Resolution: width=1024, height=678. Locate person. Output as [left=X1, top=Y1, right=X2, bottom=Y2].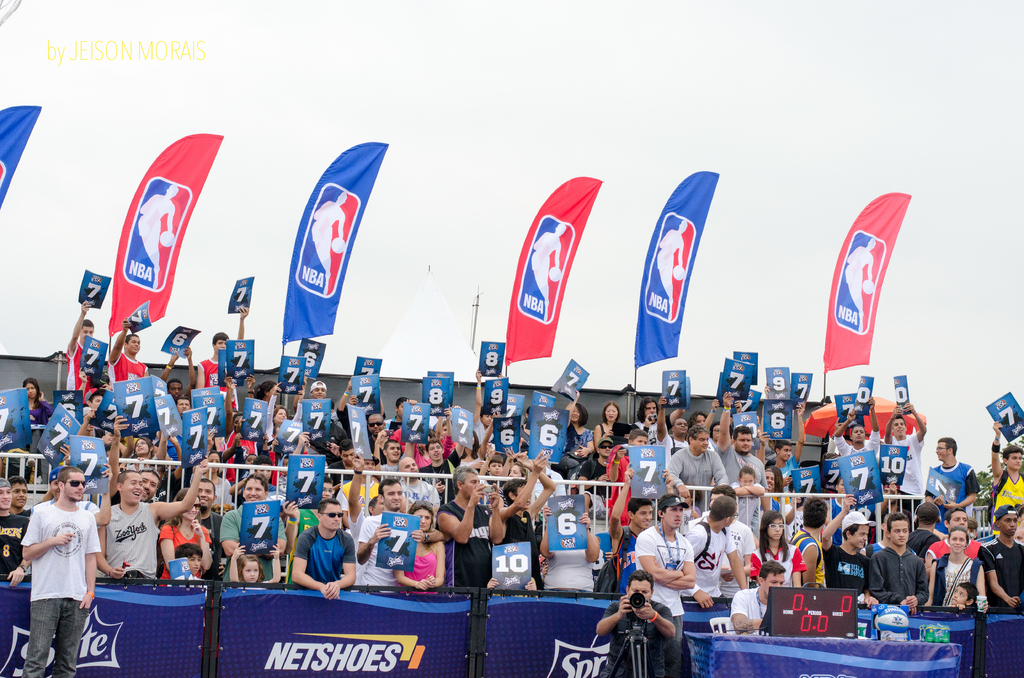
[left=284, top=496, right=339, bottom=610].
